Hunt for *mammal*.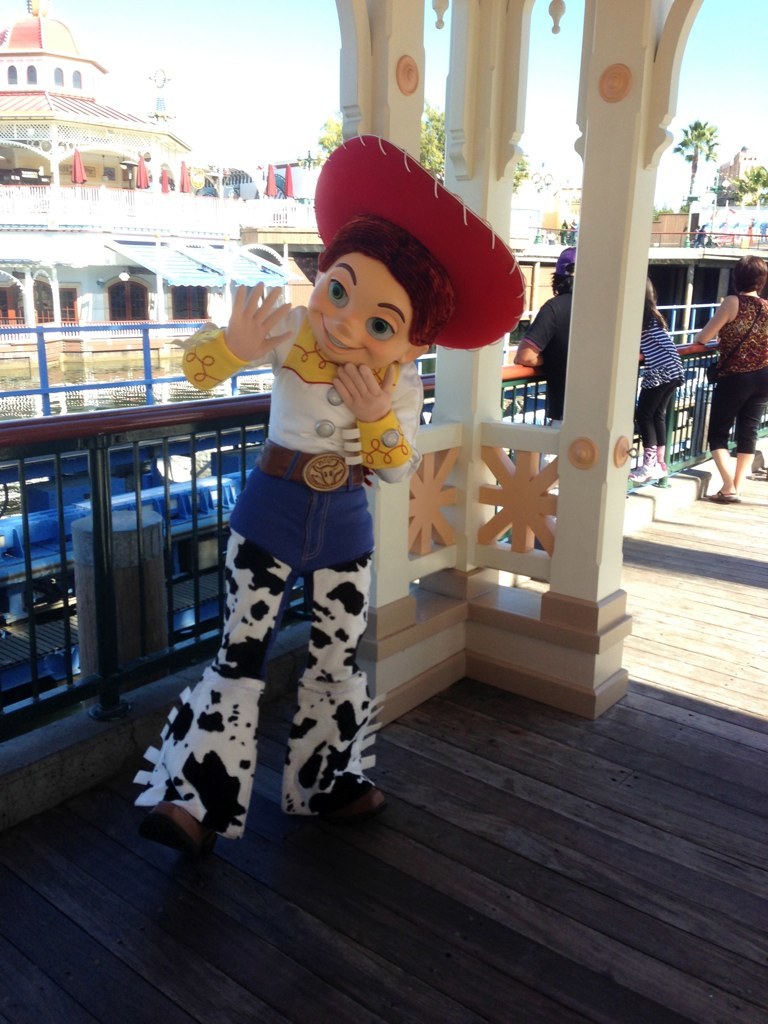
Hunted down at select_region(636, 285, 685, 482).
